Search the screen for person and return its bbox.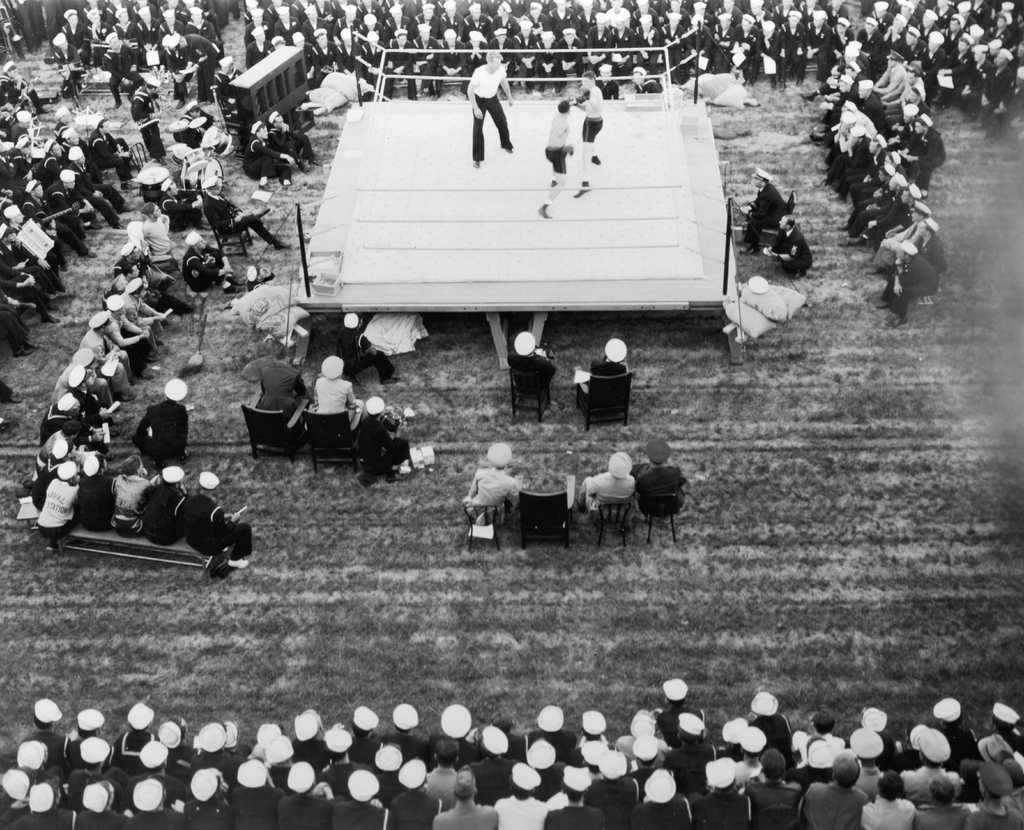
Found: box(461, 40, 527, 163).
